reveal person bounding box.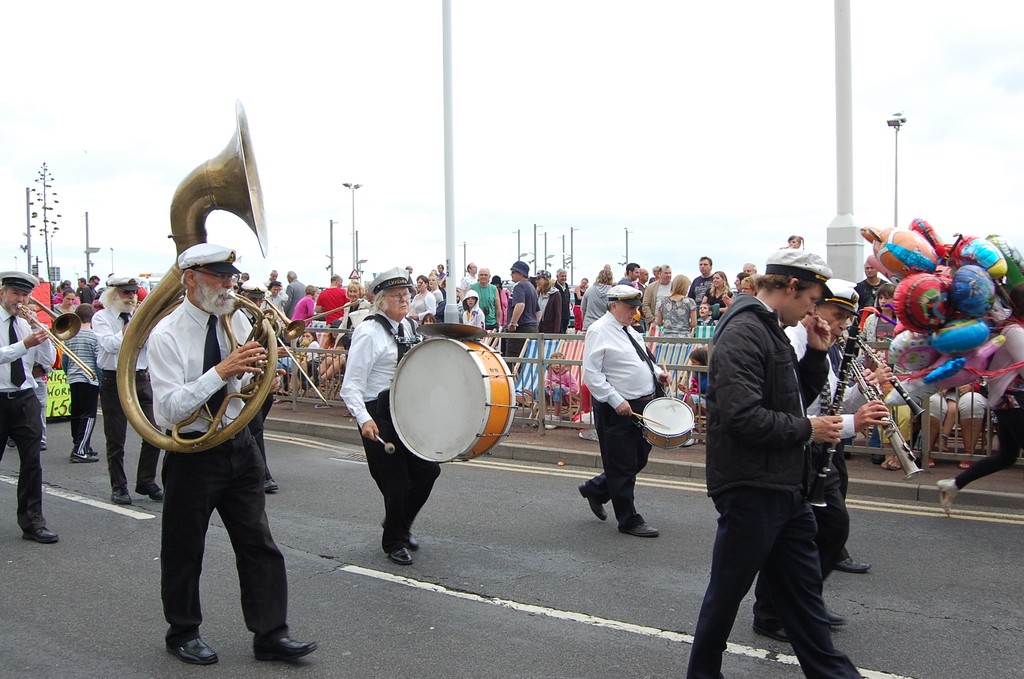
Revealed: x1=152, y1=240, x2=316, y2=664.
